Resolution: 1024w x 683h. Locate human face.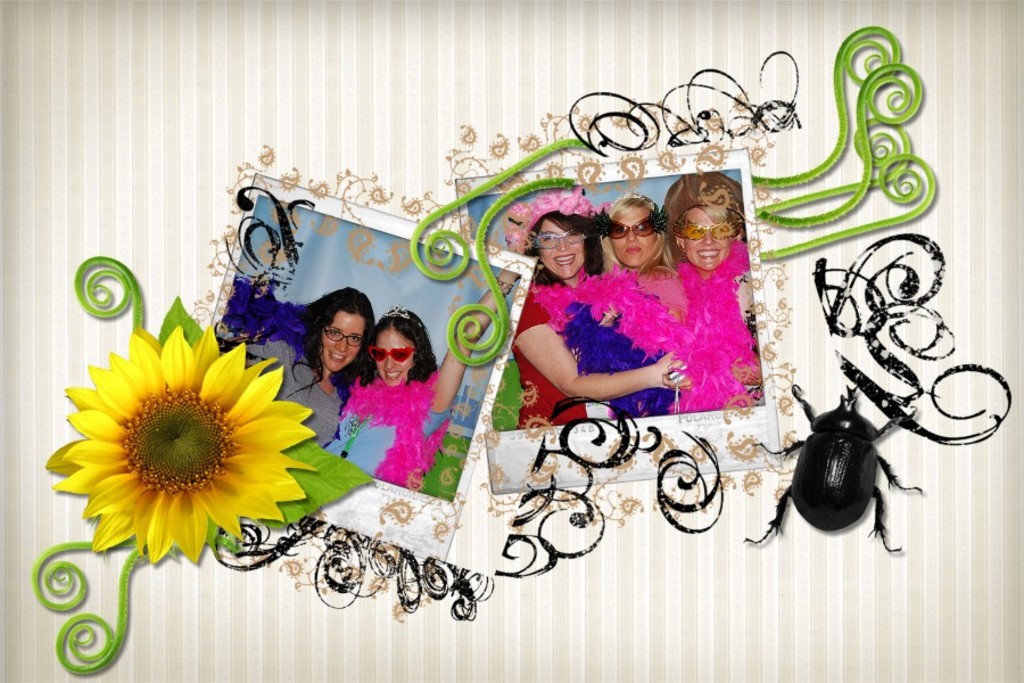
[374, 330, 411, 384].
